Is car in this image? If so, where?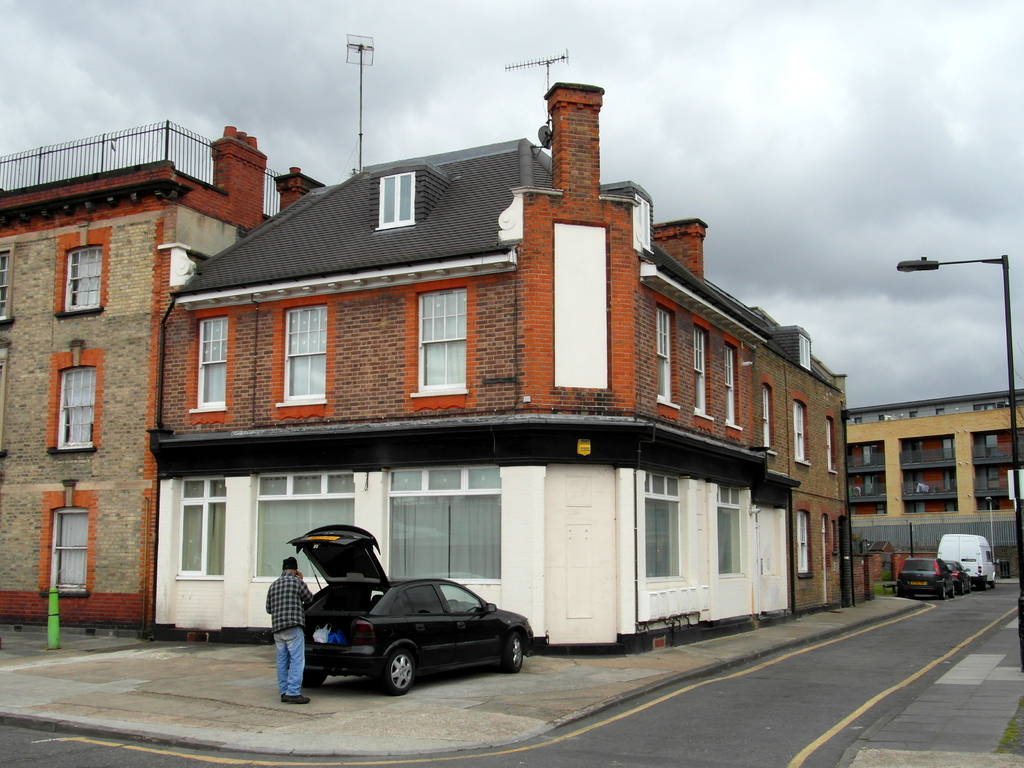
Yes, at <region>285, 525, 535, 700</region>.
